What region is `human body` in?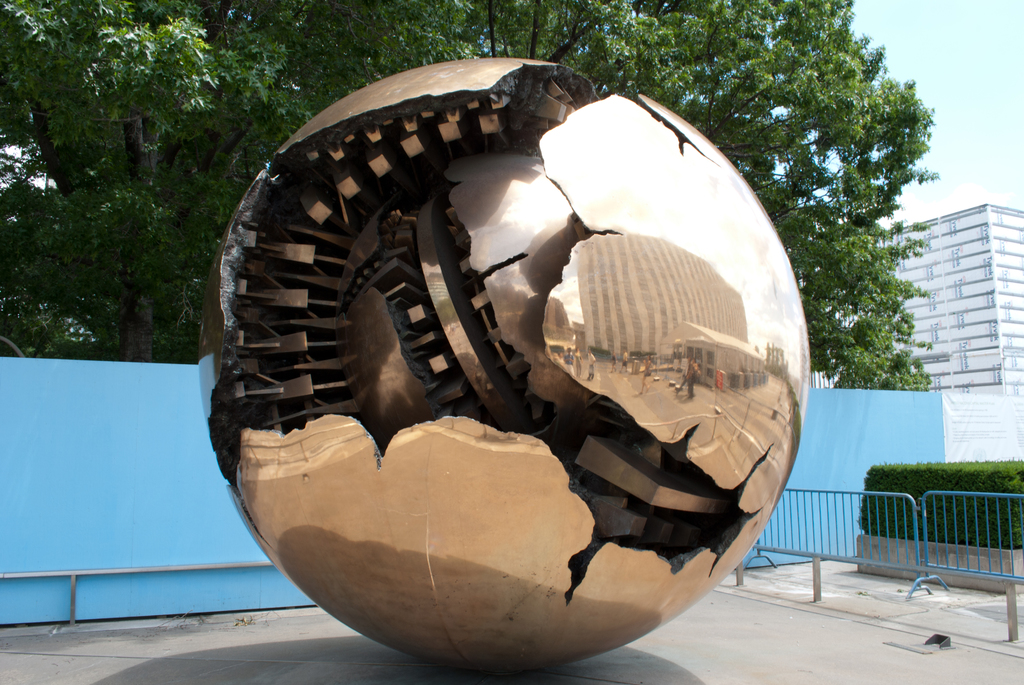
<region>637, 359, 652, 395</region>.
